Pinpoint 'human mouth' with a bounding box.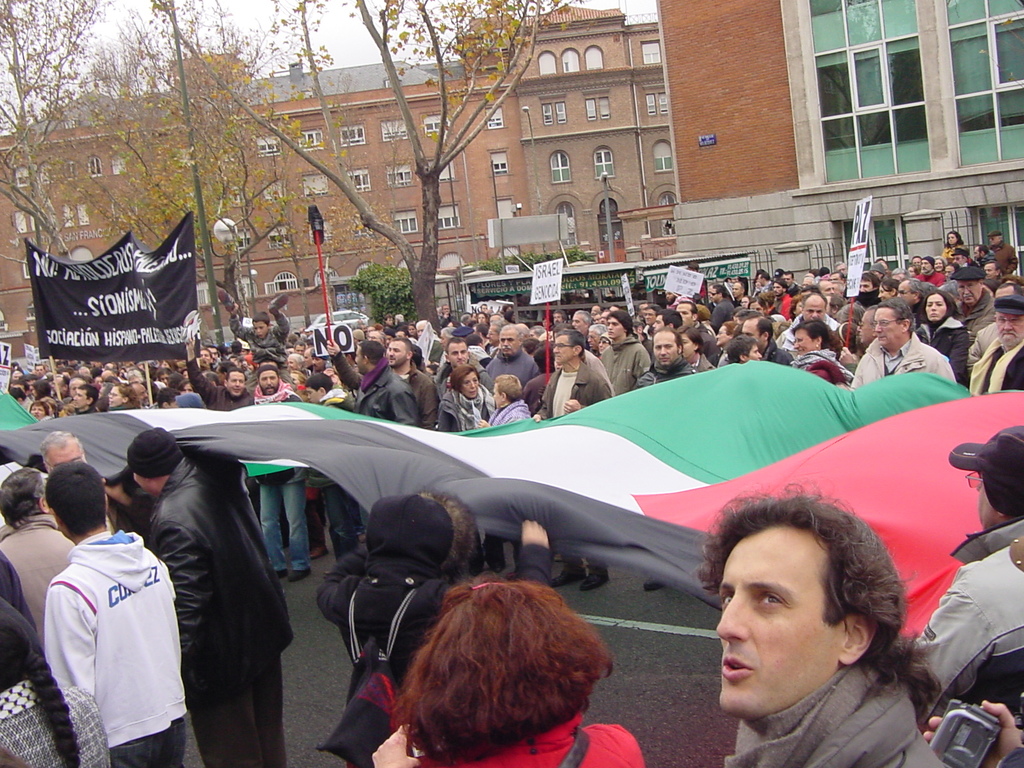
<box>719,652,751,680</box>.
